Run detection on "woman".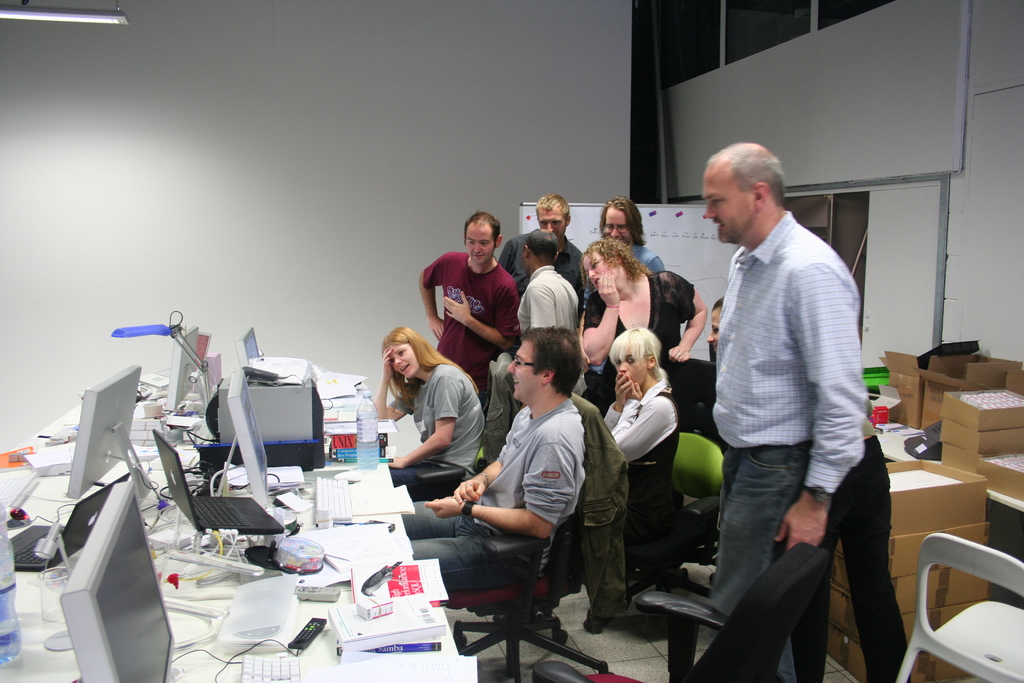
Result: region(708, 293, 916, 682).
